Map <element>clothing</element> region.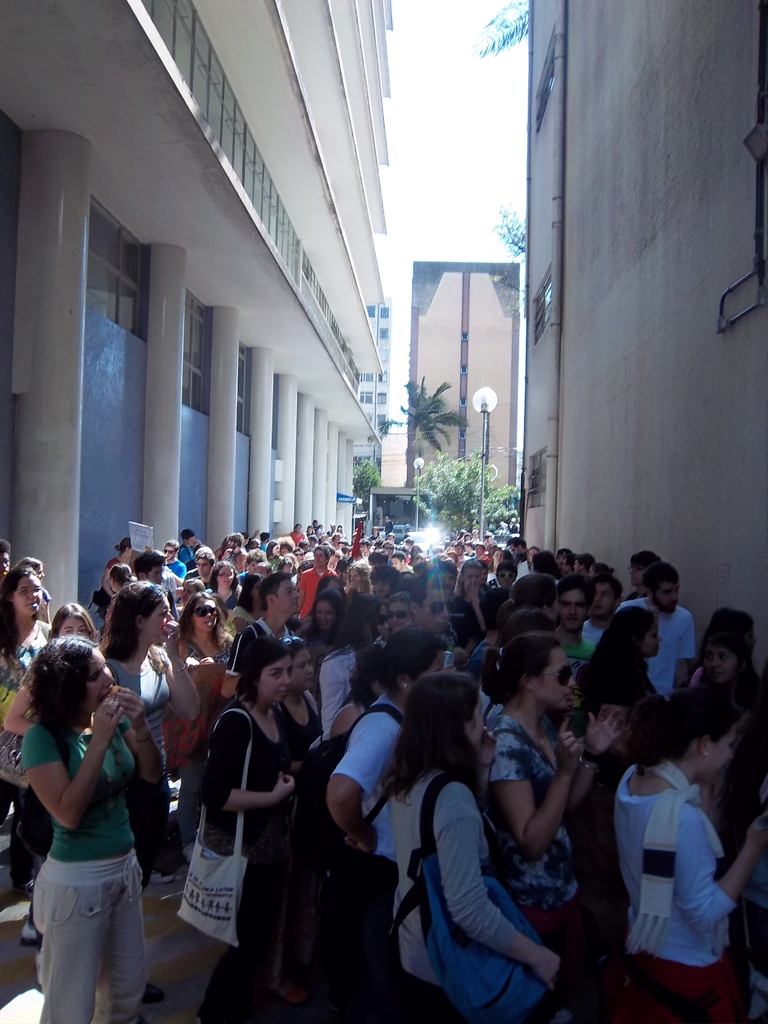
Mapped to x1=170, y1=561, x2=188, y2=580.
